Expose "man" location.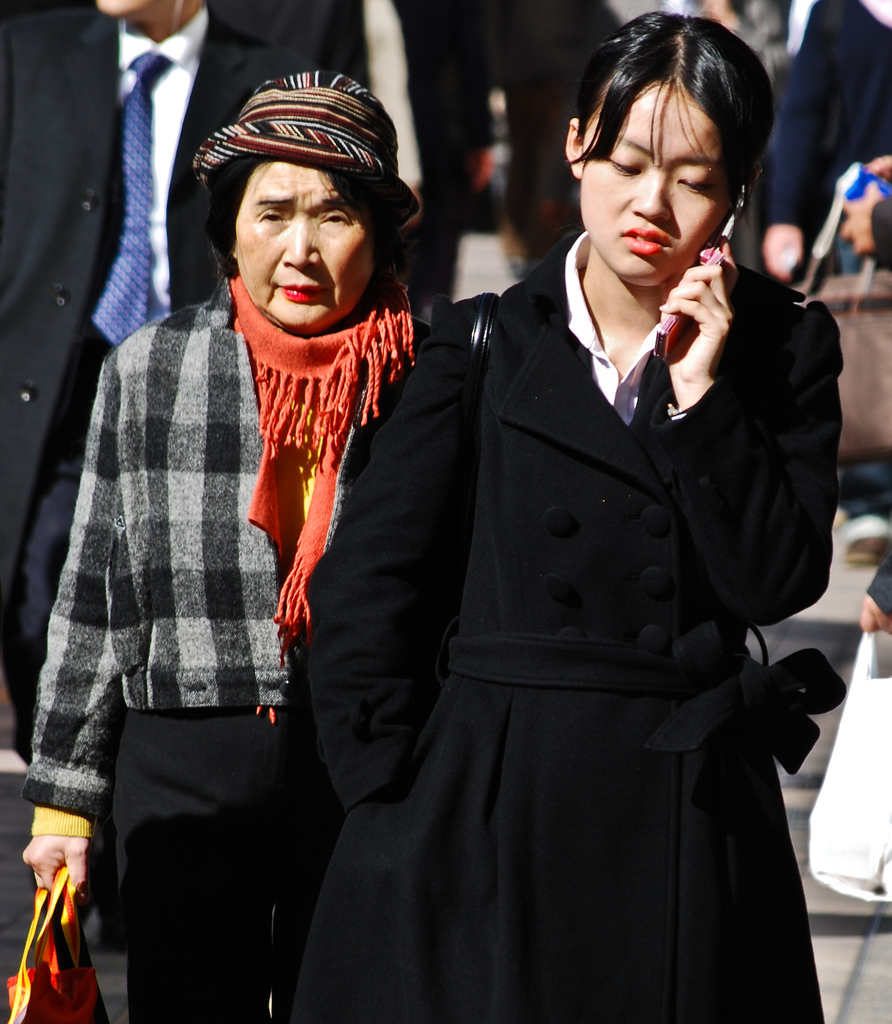
Exposed at left=0, top=0, right=276, bottom=767.
